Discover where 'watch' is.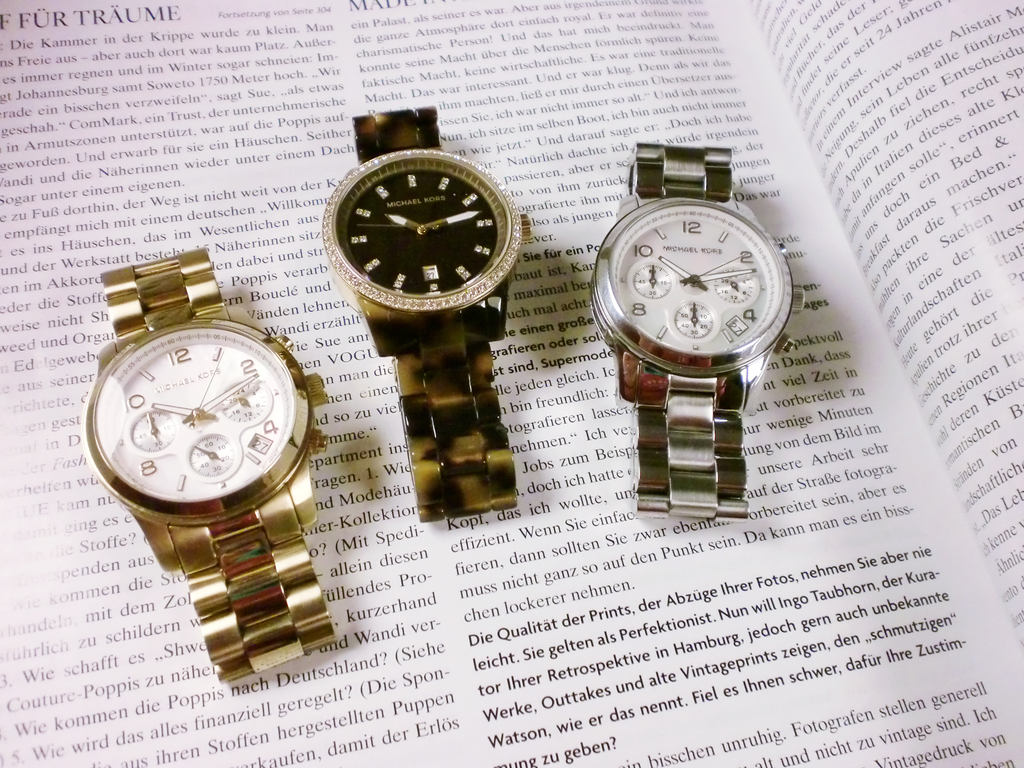
Discovered at [left=585, top=149, right=789, bottom=493].
